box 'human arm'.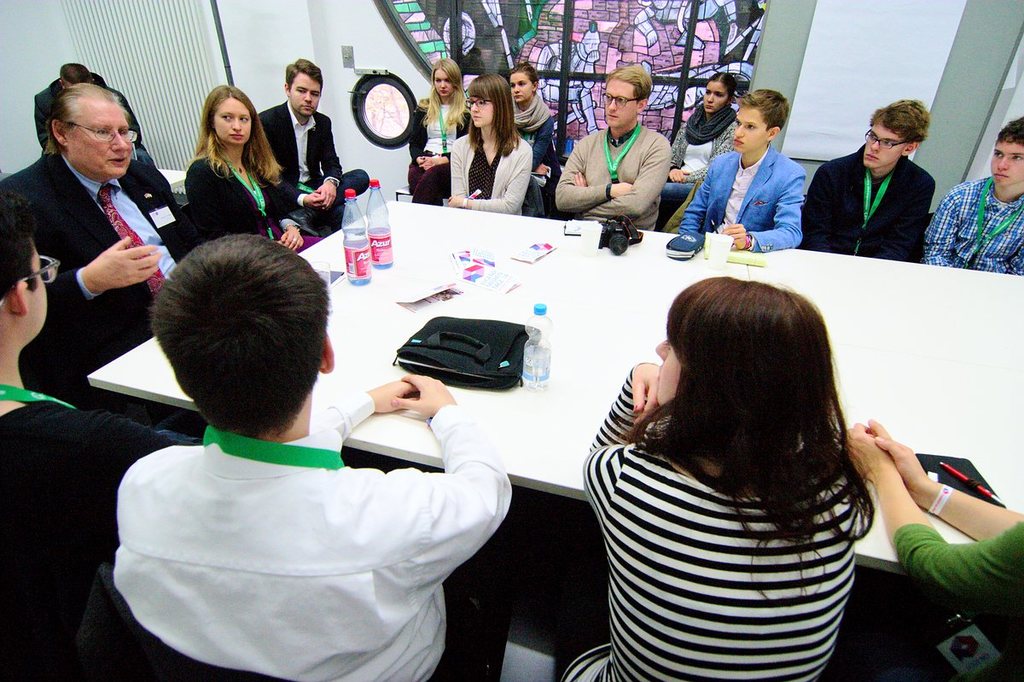
bbox(51, 235, 160, 321).
